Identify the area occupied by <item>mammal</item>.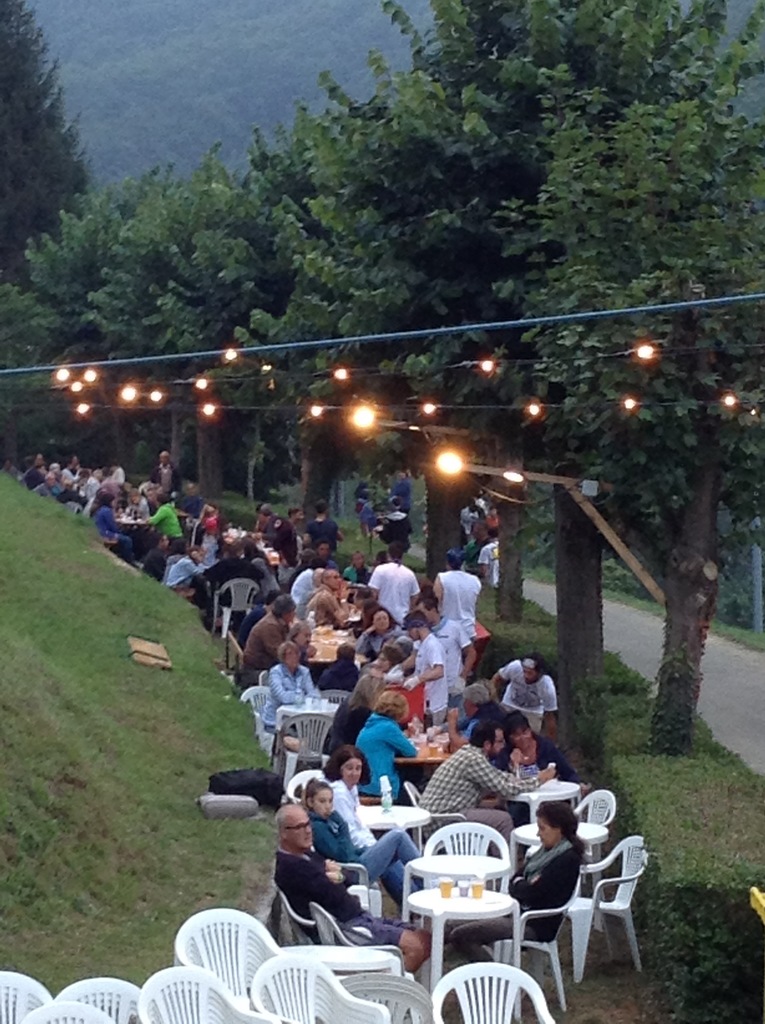
Area: (394, 473, 408, 508).
